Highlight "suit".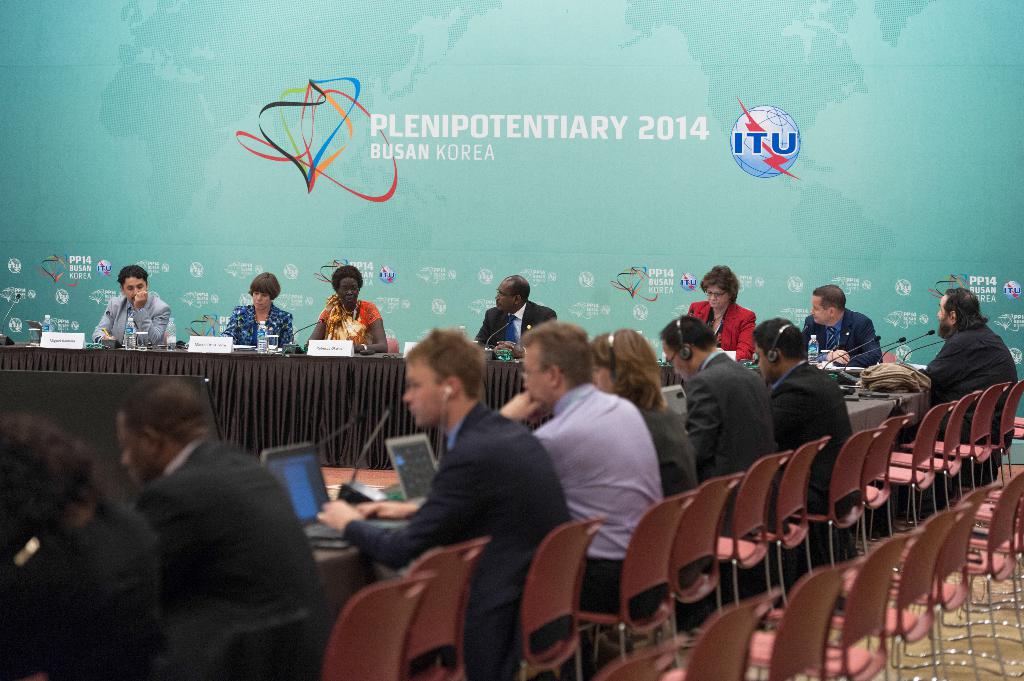
Highlighted region: locate(687, 349, 768, 527).
